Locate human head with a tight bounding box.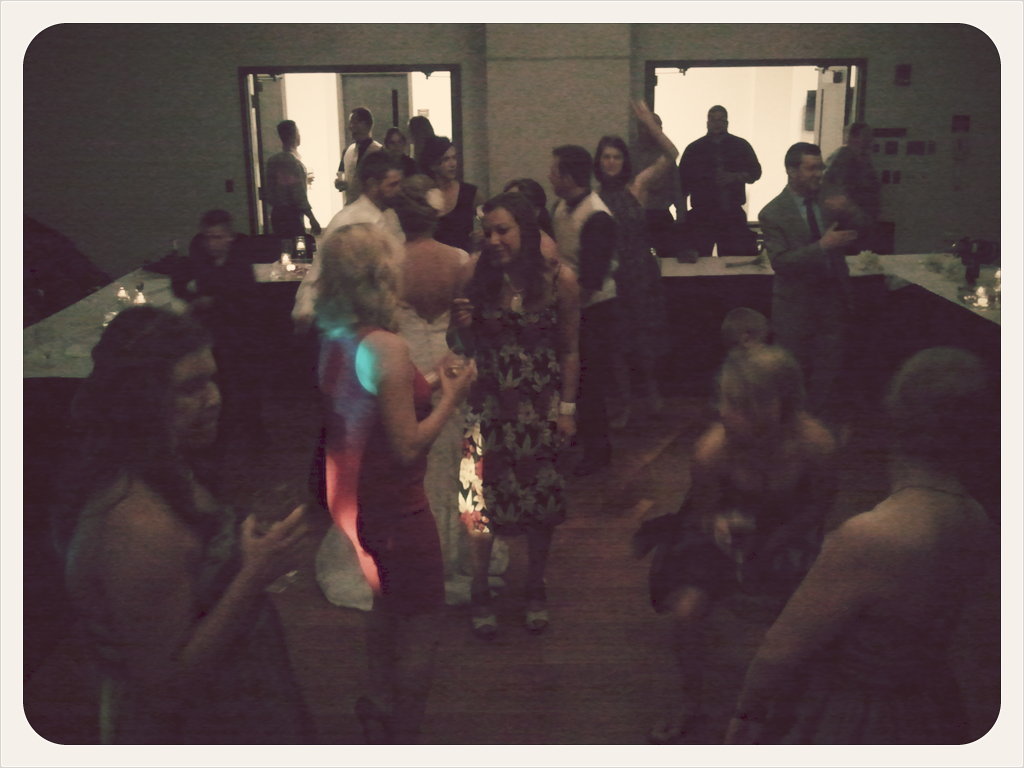
bbox=(718, 307, 766, 351).
